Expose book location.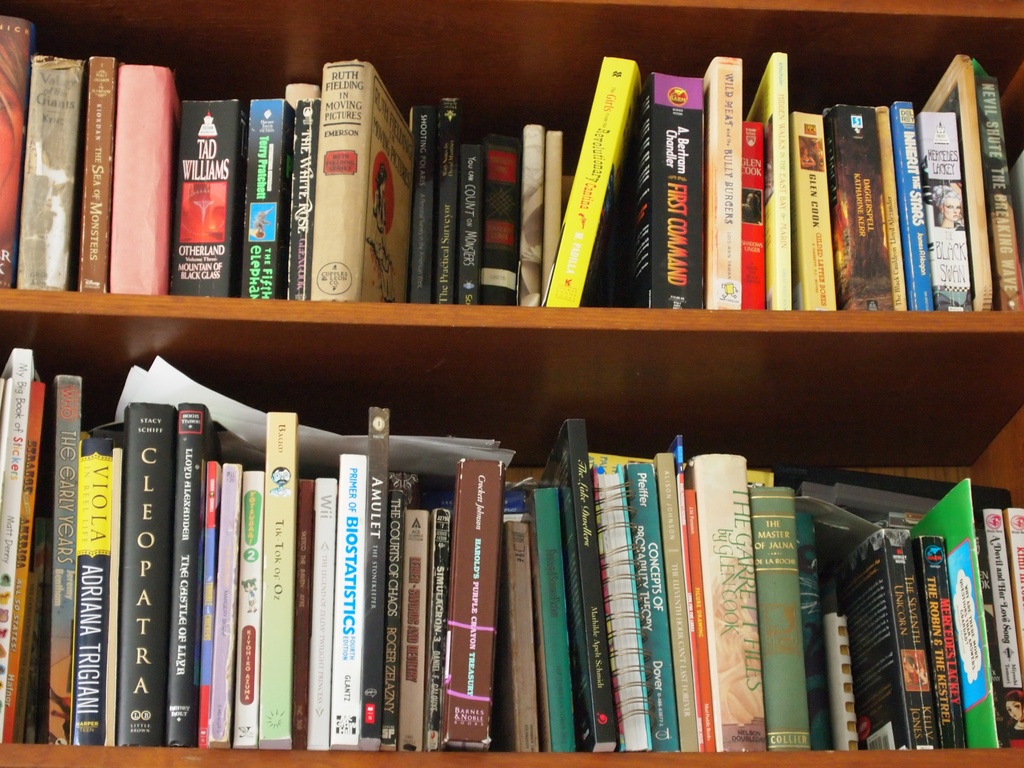
Exposed at pyautogui.locateOnScreen(320, 51, 413, 309).
